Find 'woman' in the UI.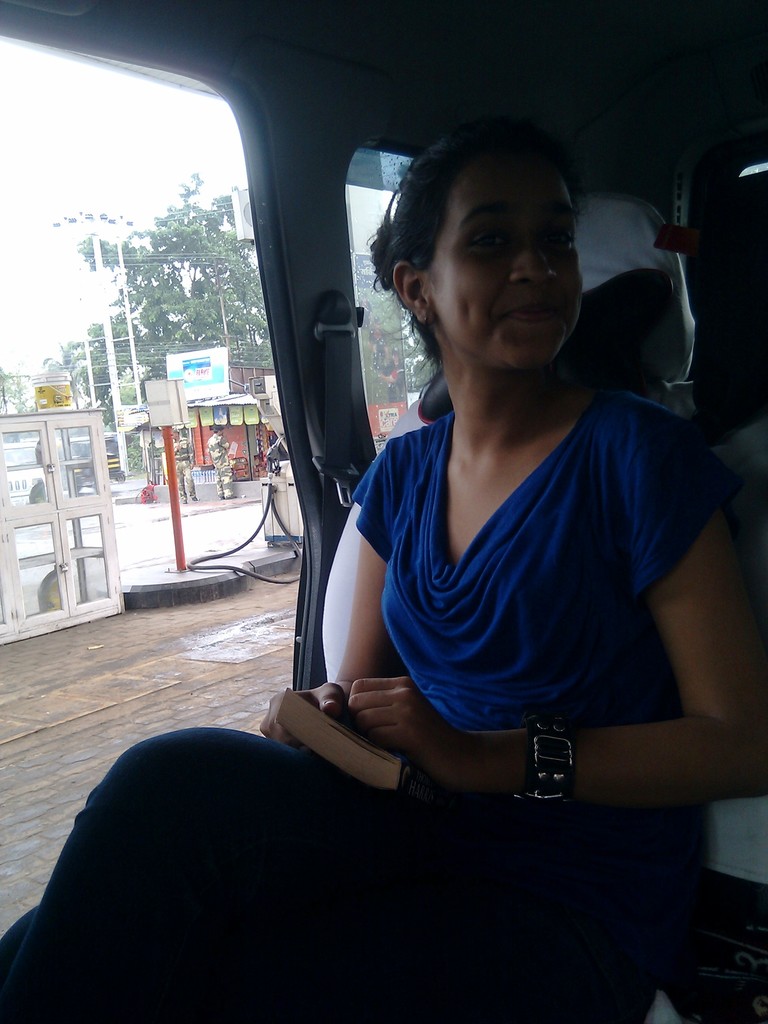
UI element at BBox(2, 111, 764, 1021).
